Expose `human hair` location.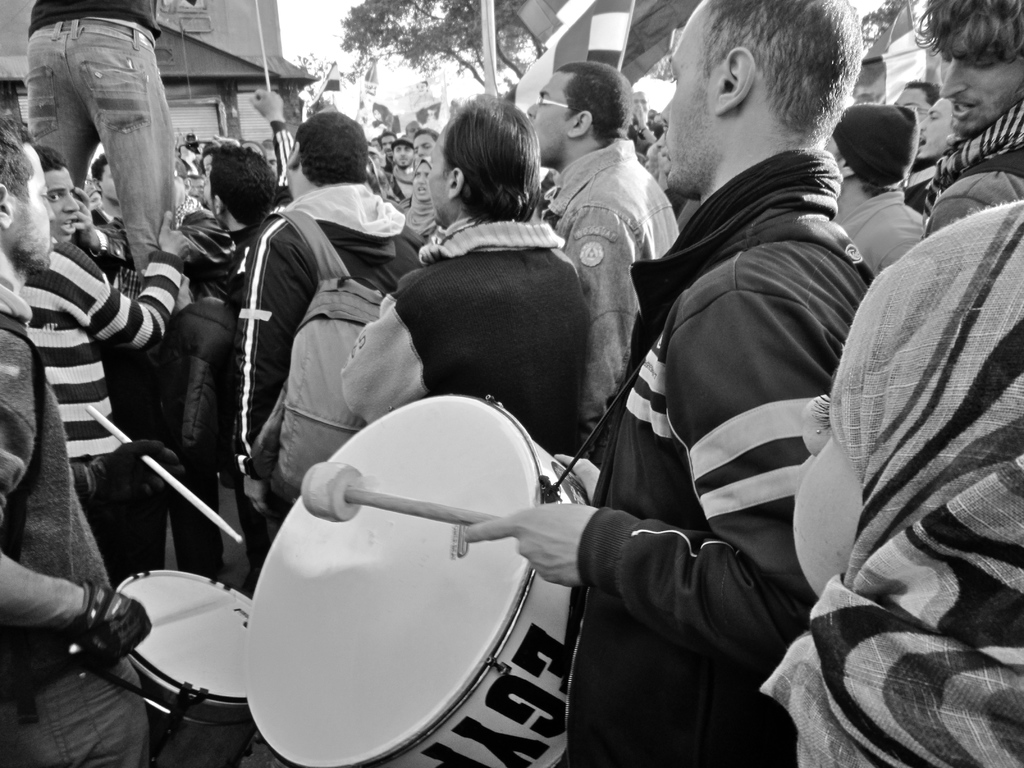
Exposed at detection(412, 127, 439, 140).
